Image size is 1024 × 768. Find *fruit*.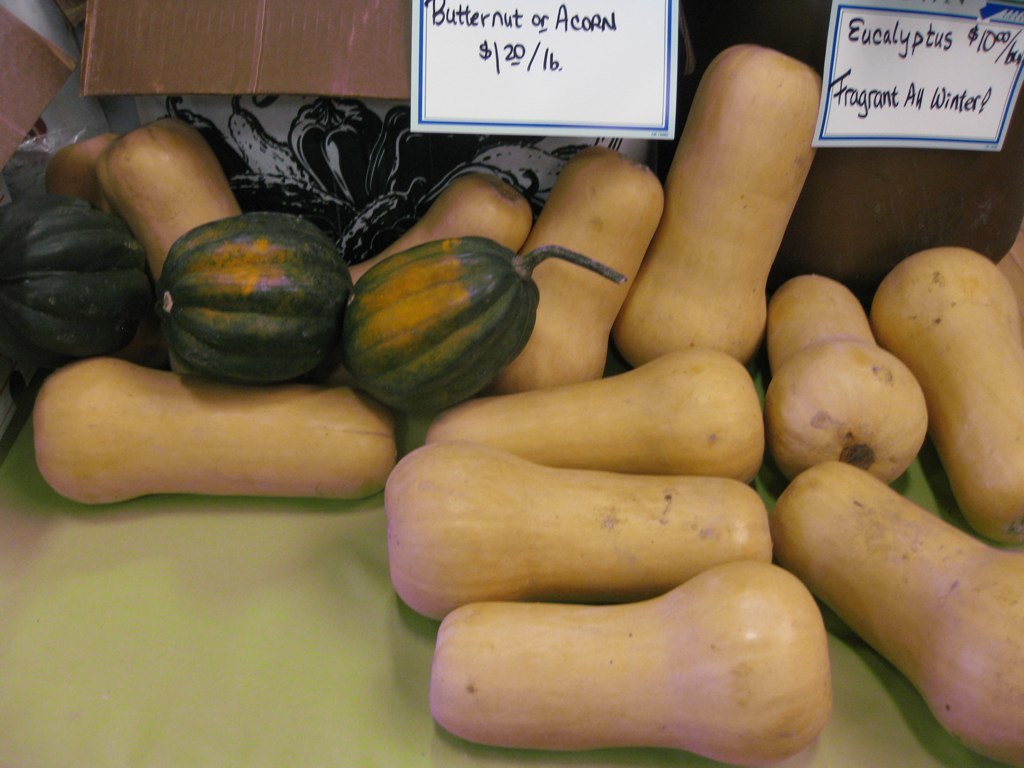
detection(0, 195, 147, 370).
